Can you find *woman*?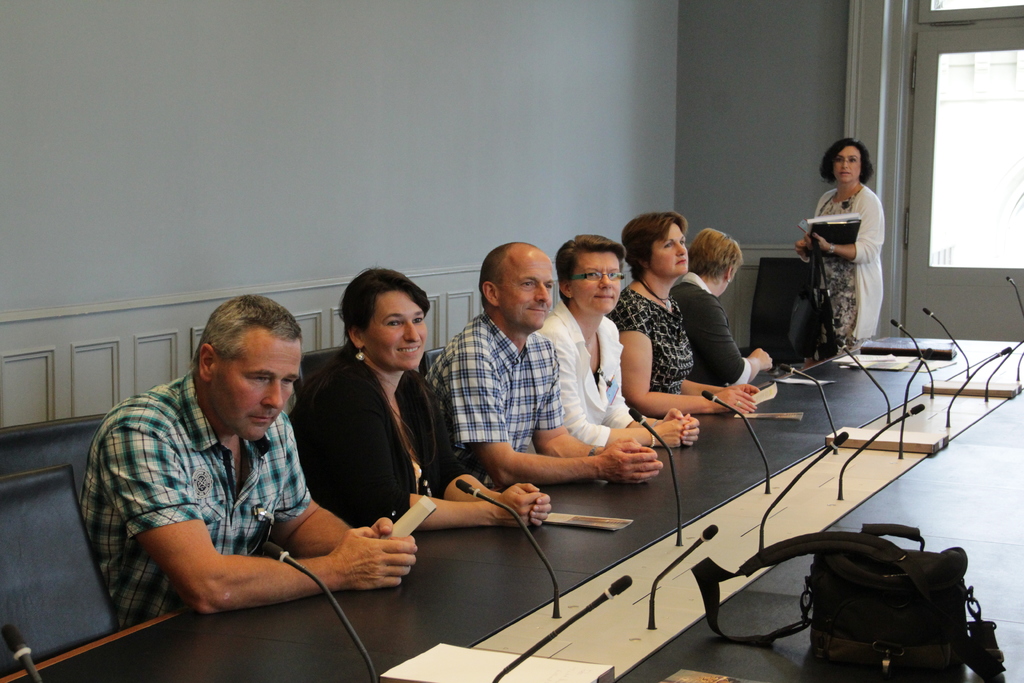
Yes, bounding box: [604,210,759,425].
